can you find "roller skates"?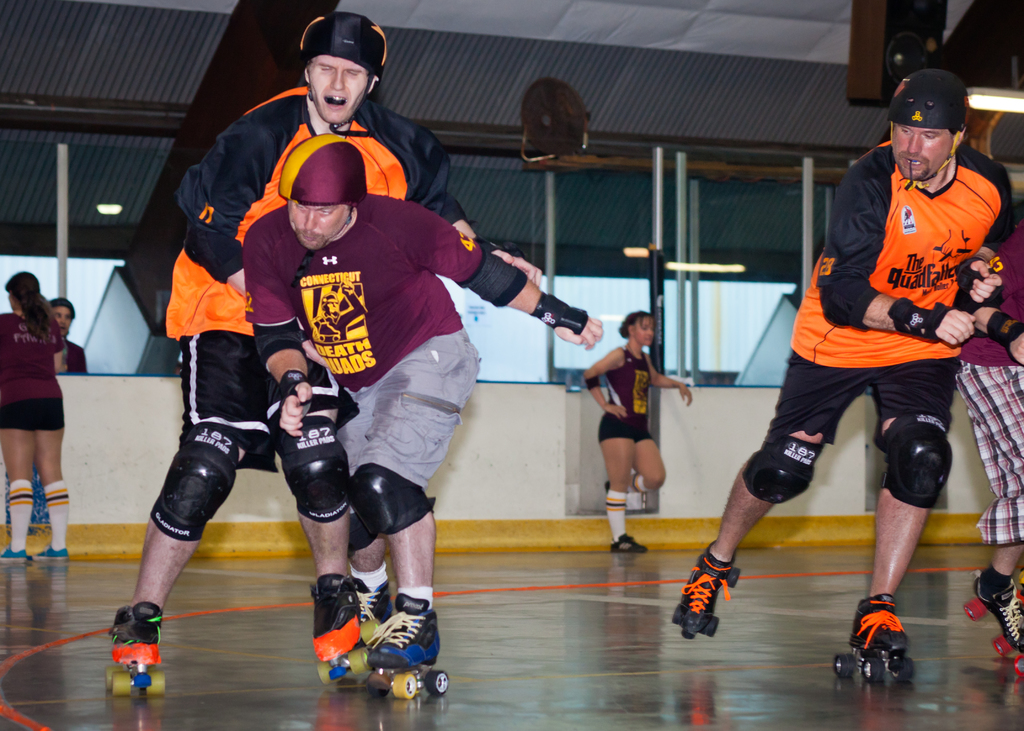
Yes, bounding box: select_region(106, 597, 165, 701).
